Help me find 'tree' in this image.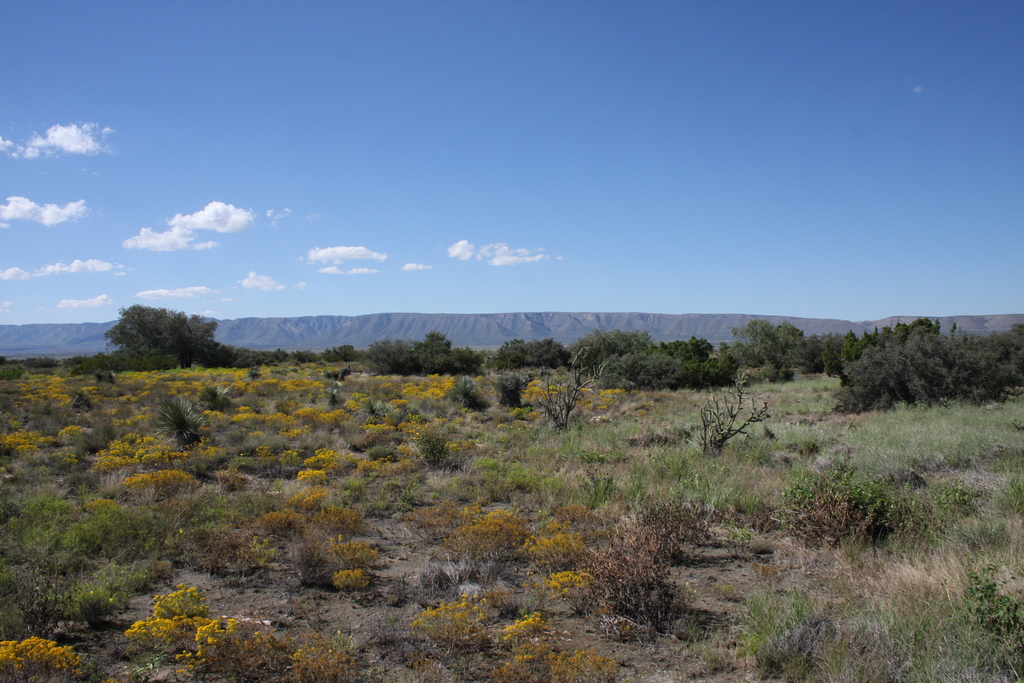
Found it: bbox=[496, 336, 556, 368].
